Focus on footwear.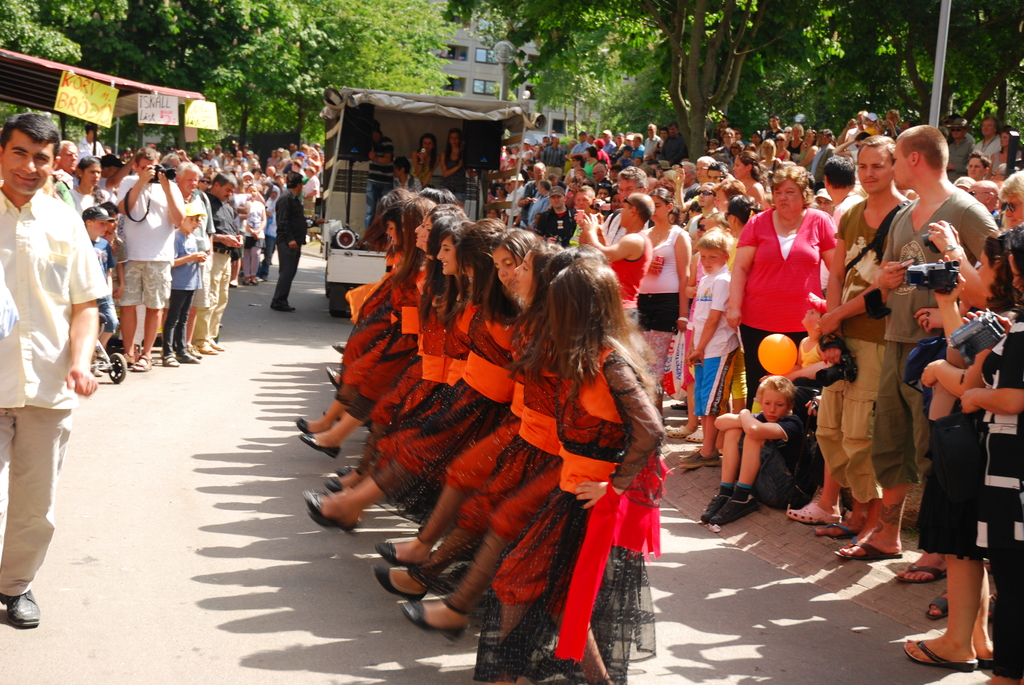
Focused at (left=376, top=540, right=430, bottom=568).
